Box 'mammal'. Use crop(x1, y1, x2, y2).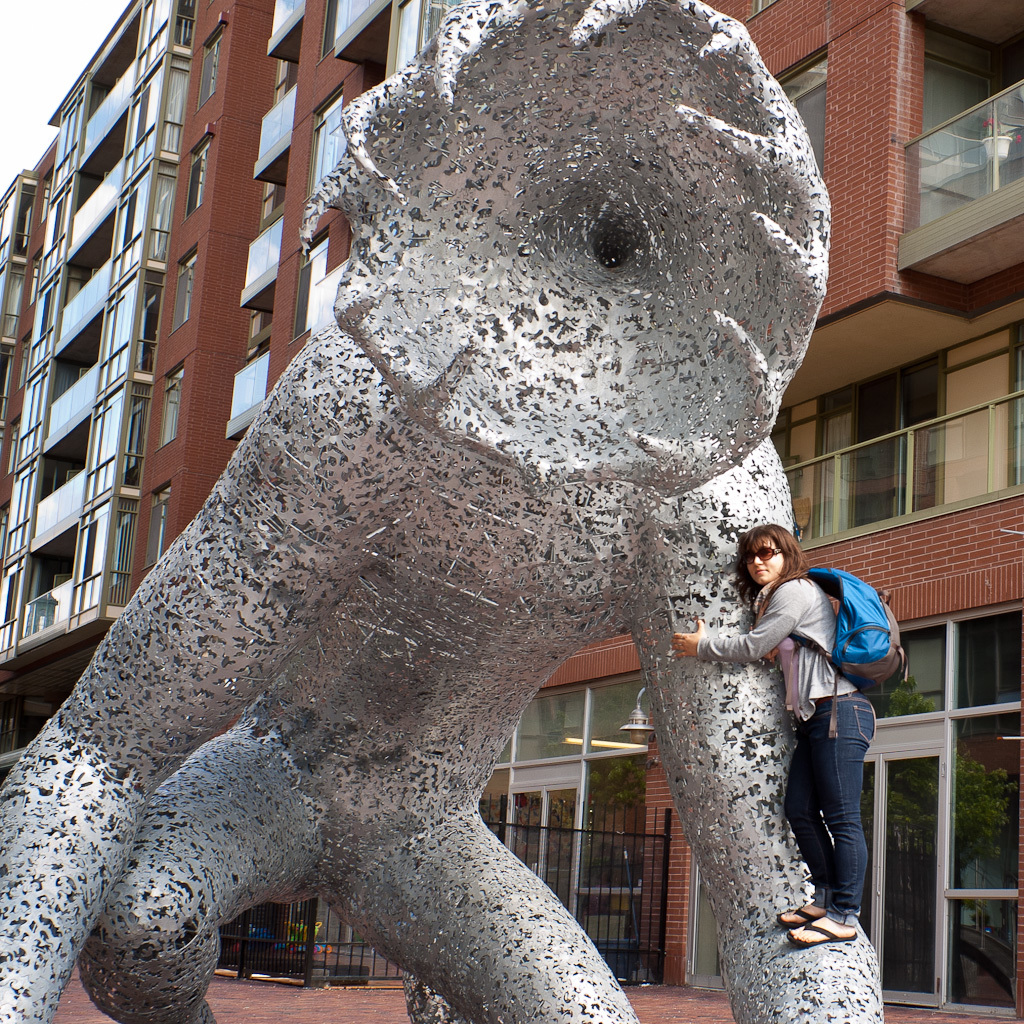
crop(704, 512, 912, 997).
